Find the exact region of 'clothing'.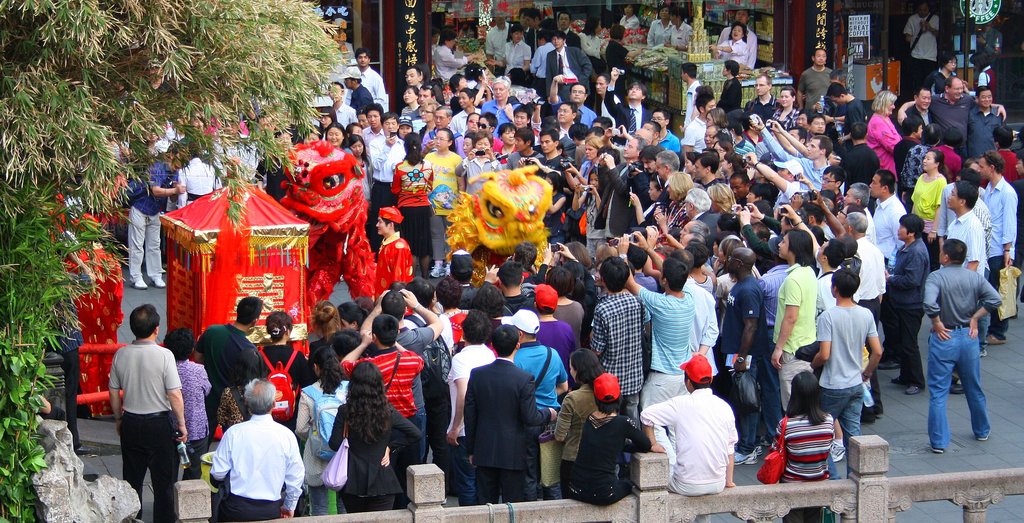
Exact region: (x1=348, y1=87, x2=369, y2=110).
